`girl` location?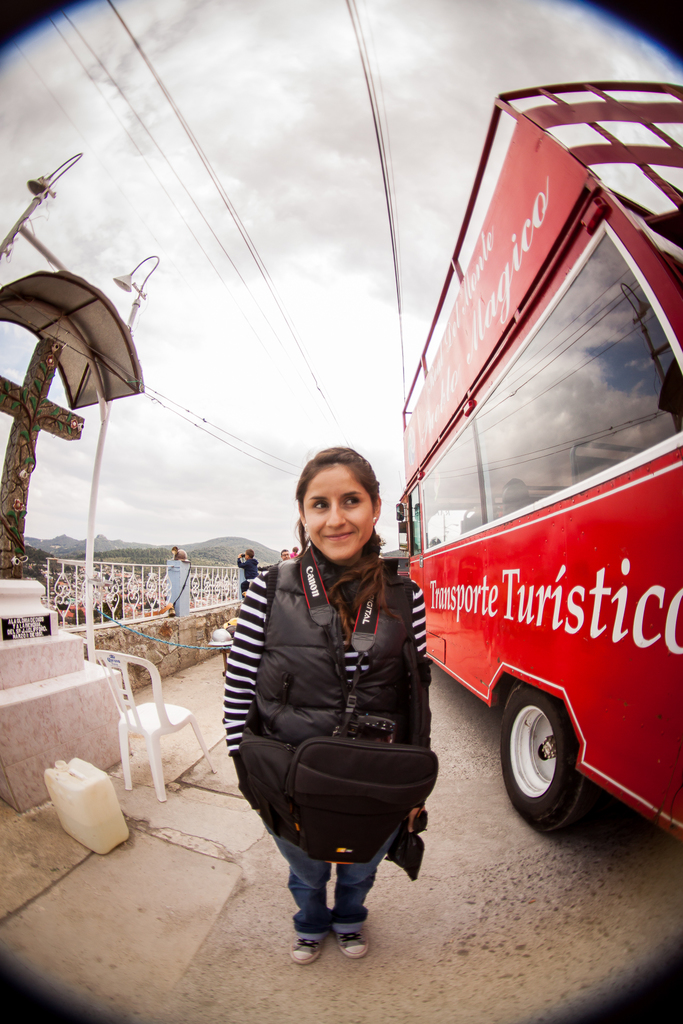
box(217, 446, 431, 961)
